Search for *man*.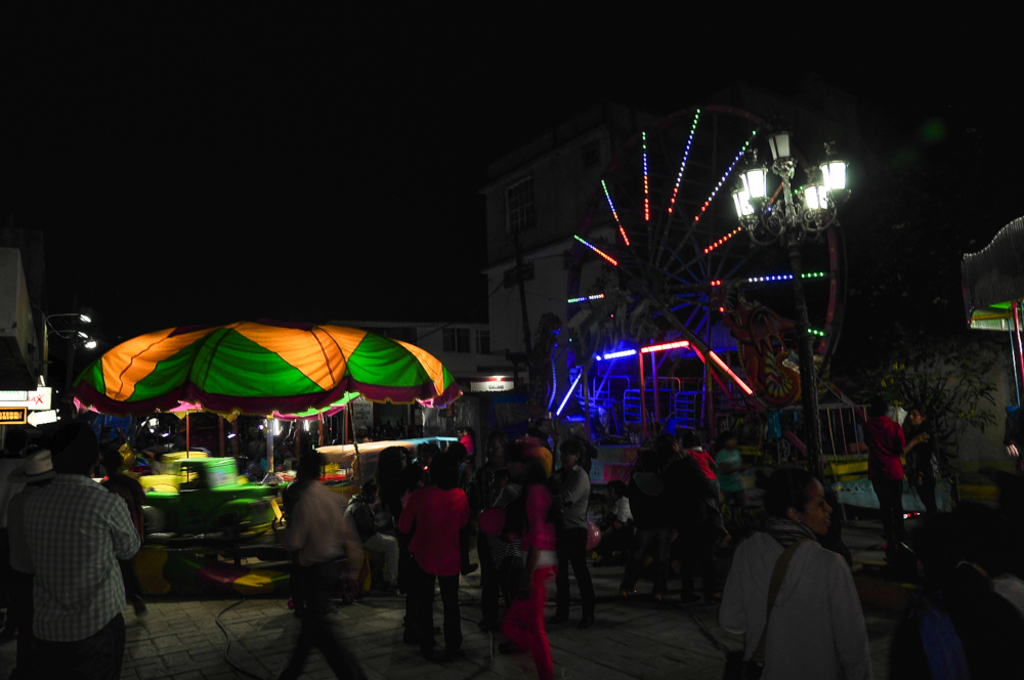
Found at <box>726,485,879,679</box>.
